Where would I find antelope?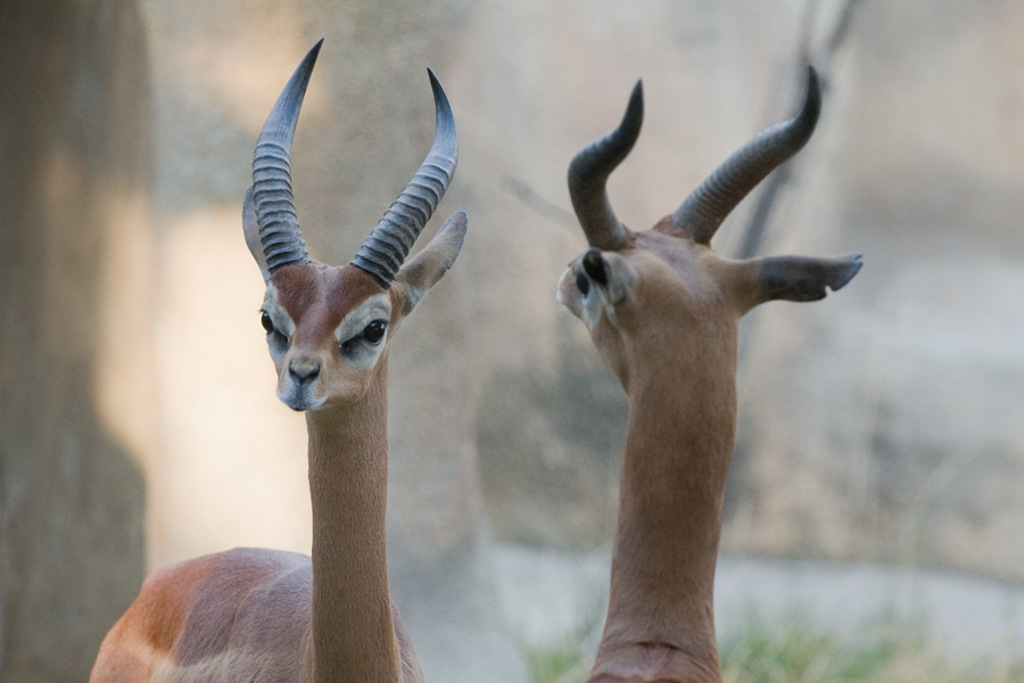
At [90, 38, 469, 682].
